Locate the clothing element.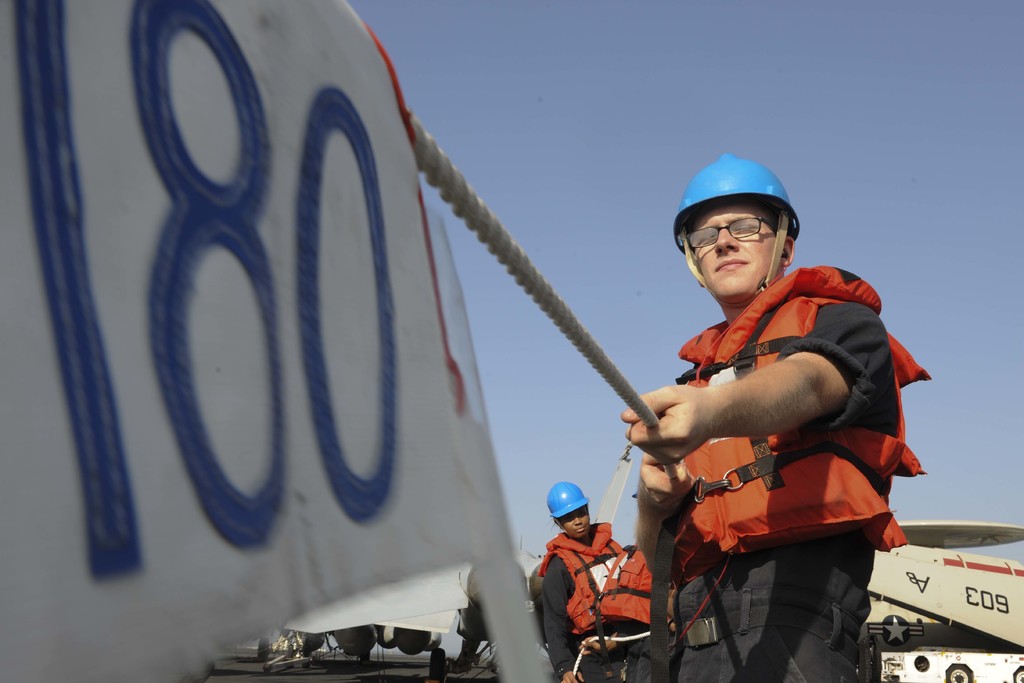
Element bbox: {"left": 579, "top": 534, "right": 671, "bottom": 682}.
